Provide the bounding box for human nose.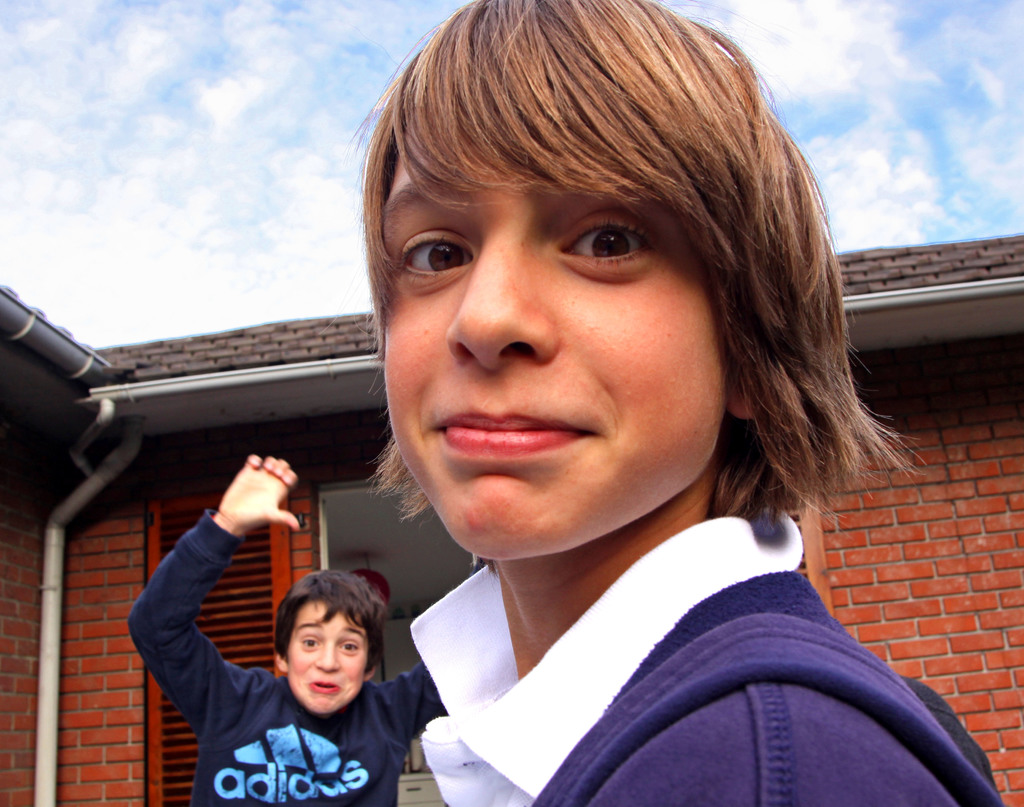
locate(446, 226, 557, 373).
